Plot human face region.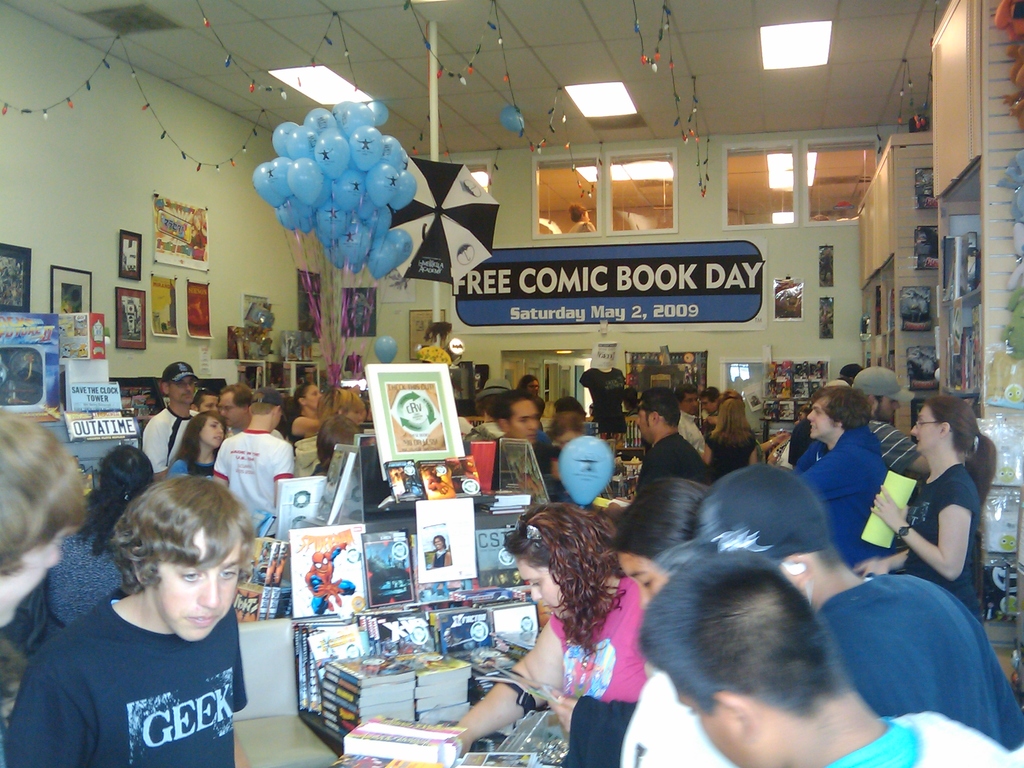
Plotted at locate(680, 691, 774, 767).
